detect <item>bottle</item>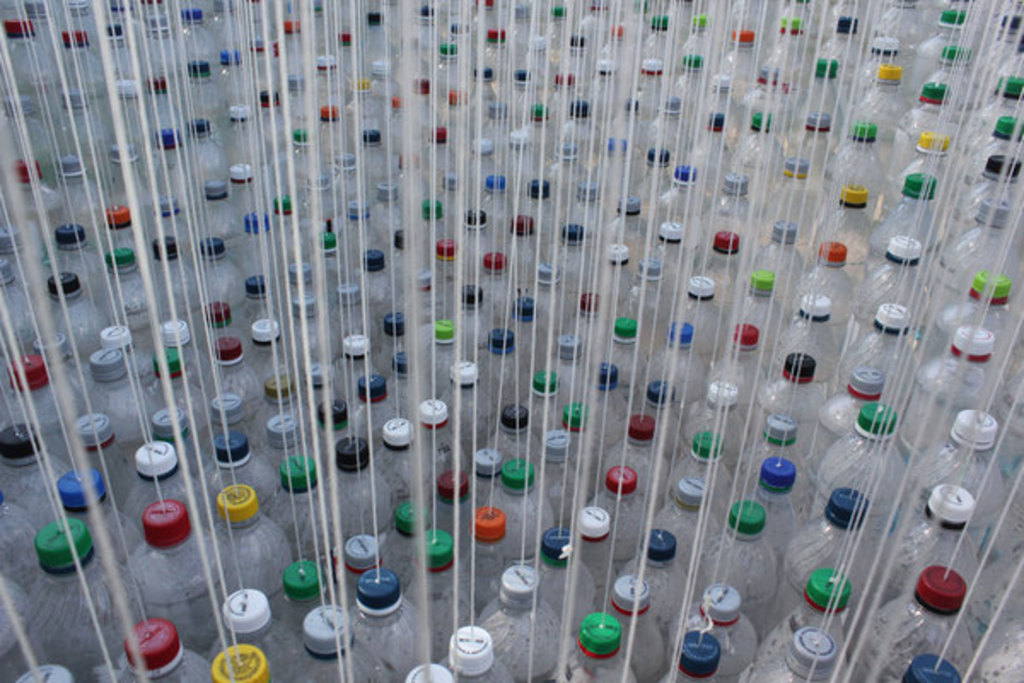
[273, 128, 321, 195]
